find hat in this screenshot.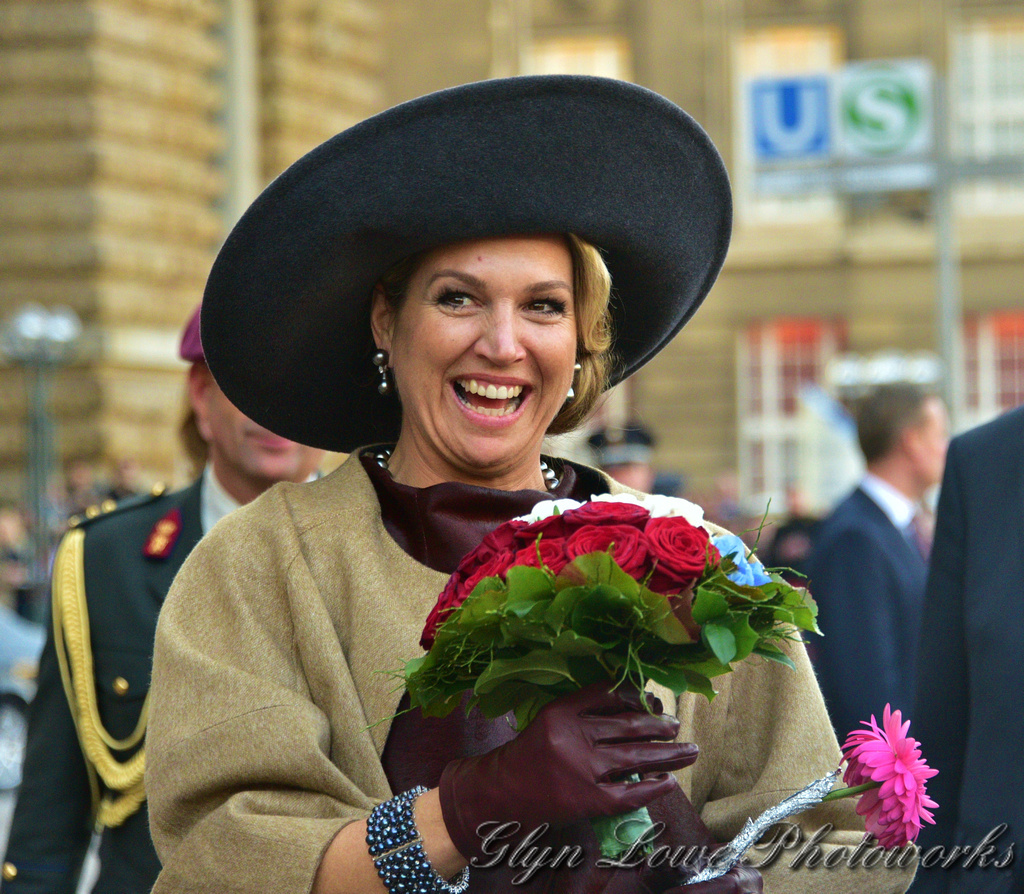
The bounding box for hat is [x1=202, y1=70, x2=734, y2=456].
